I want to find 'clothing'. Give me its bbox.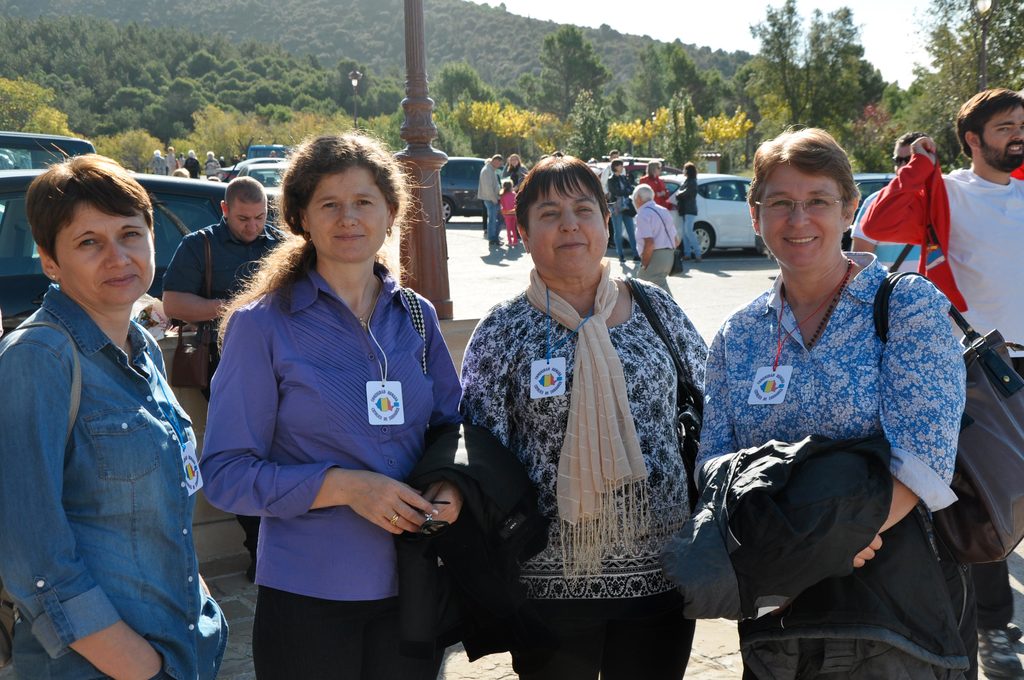
<region>613, 175, 646, 250</region>.
